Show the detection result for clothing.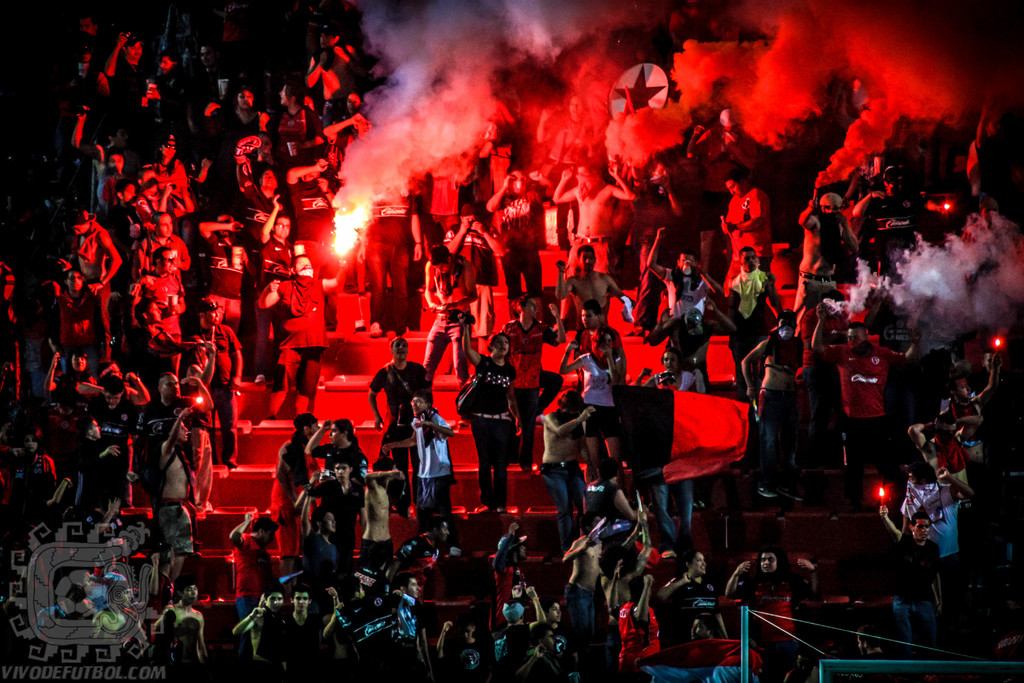
pyautogui.locateOnScreen(307, 477, 365, 552).
